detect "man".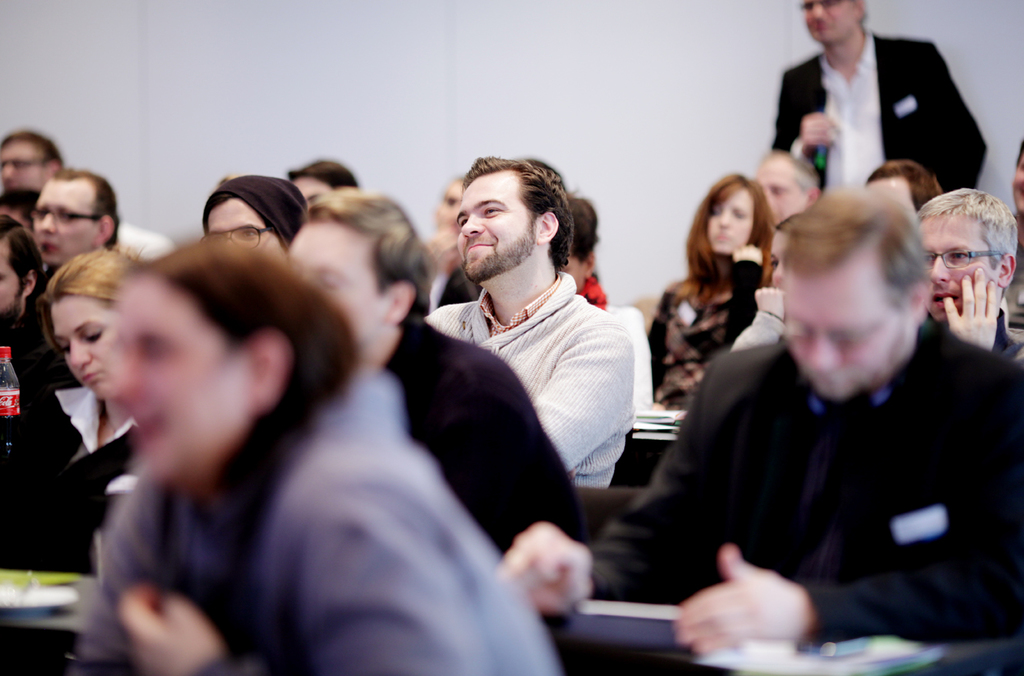
Detected at (x1=757, y1=151, x2=820, y2=228).
